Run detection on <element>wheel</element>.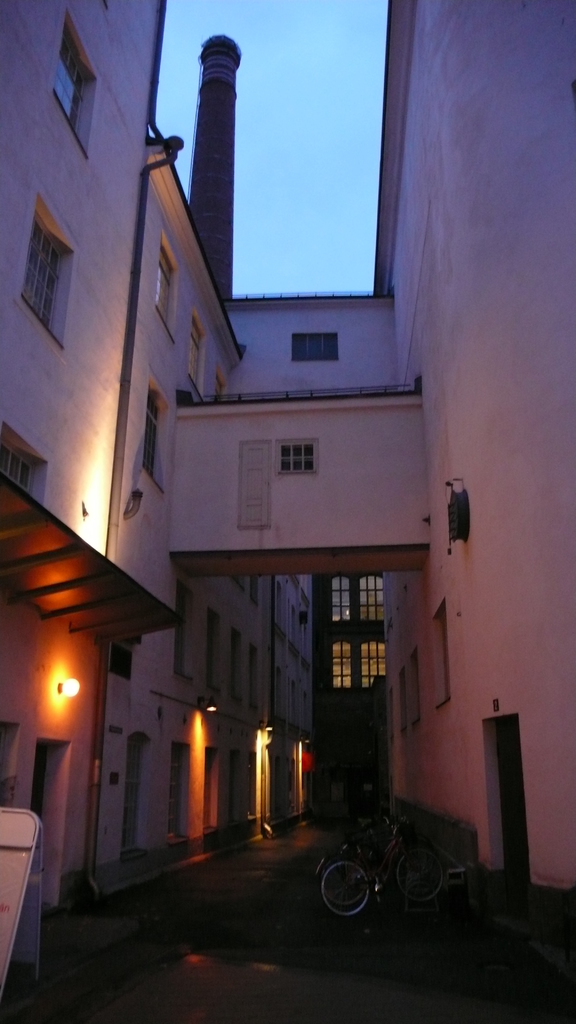
Result: Rect(319, 863, 368, 916).
